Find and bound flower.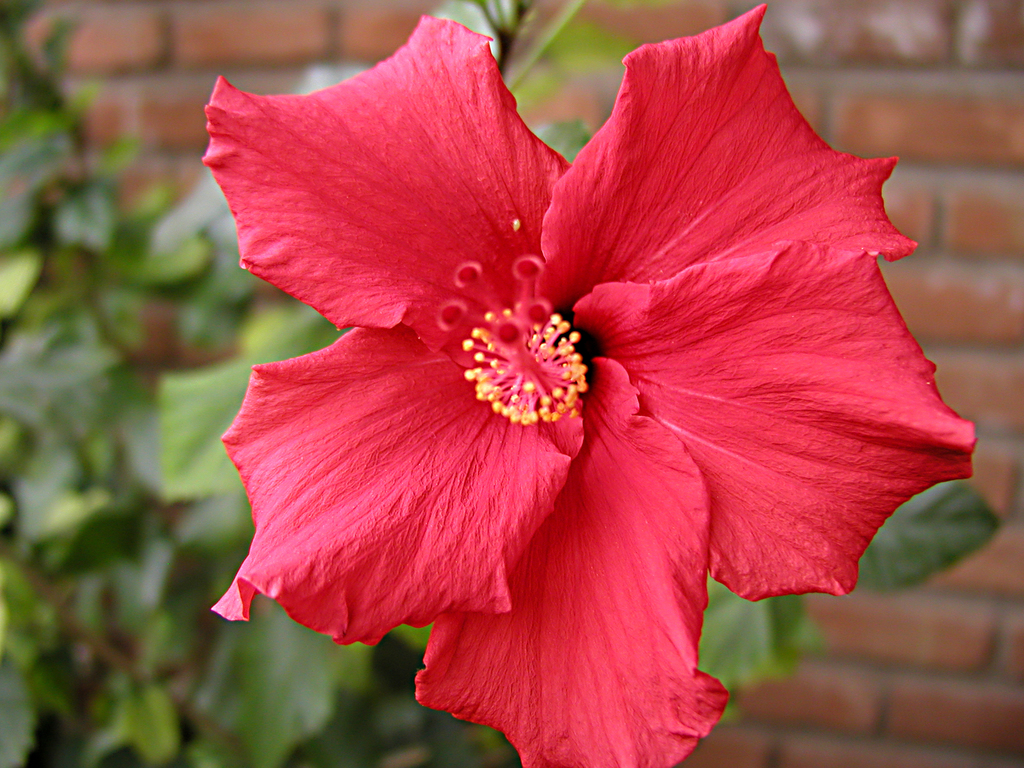
Bound: {"x1": 198, "y1": 6, "x2": 979, "y2": 767}.
